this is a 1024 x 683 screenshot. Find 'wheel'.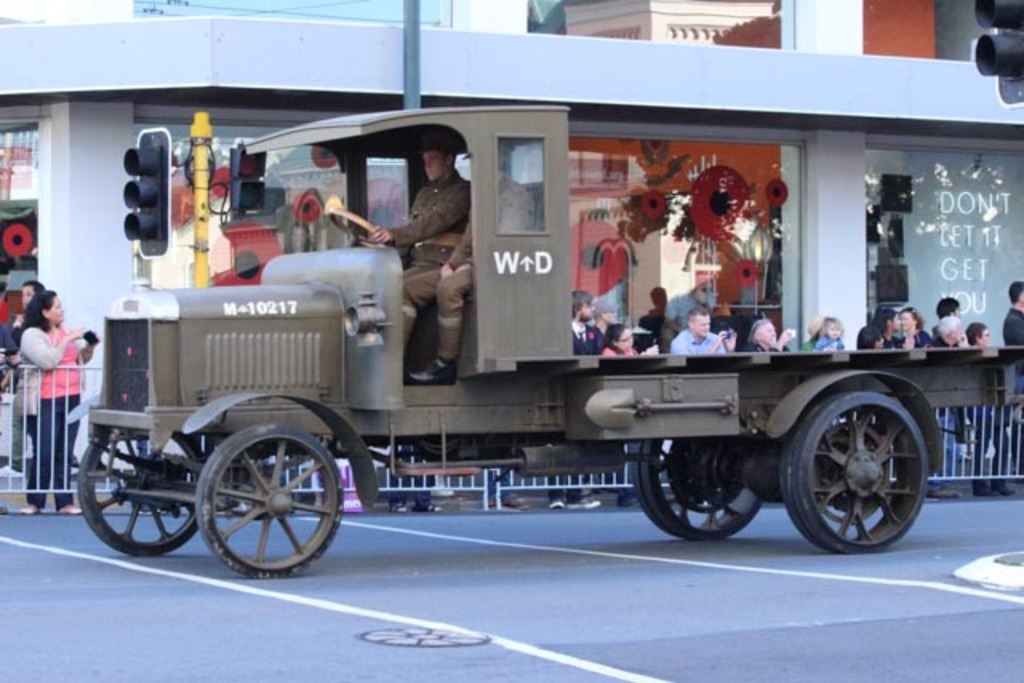
Bounding box: <box>782,392,934,557</box>.
